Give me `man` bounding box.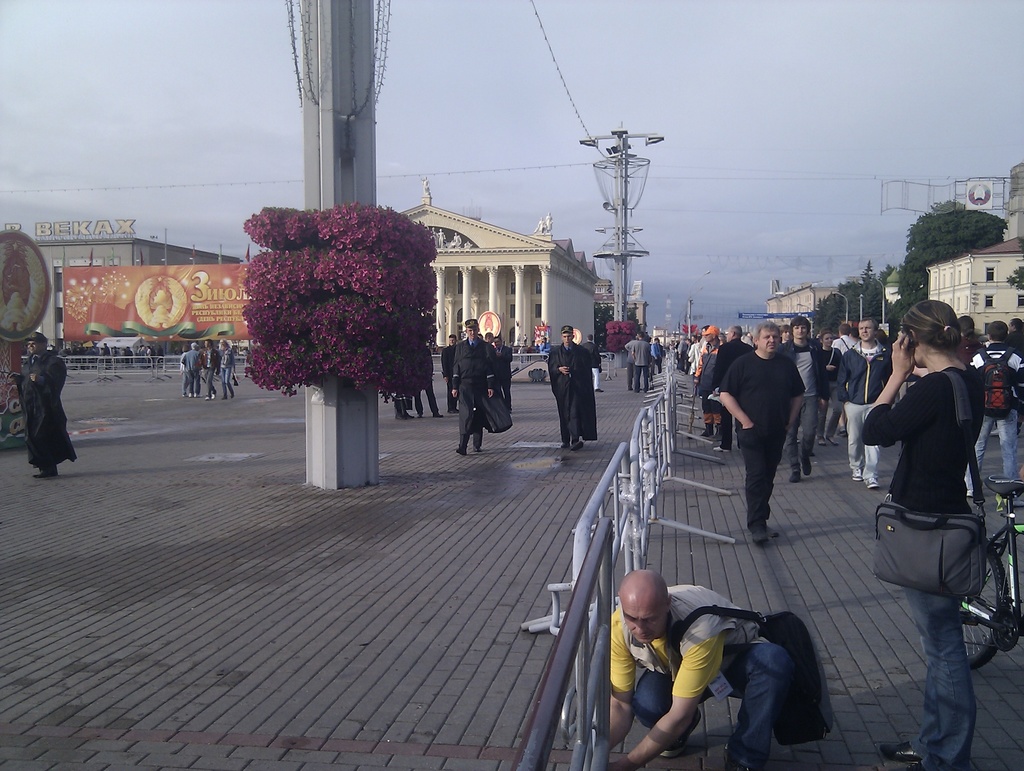
region(391, 391, 412, 419).
